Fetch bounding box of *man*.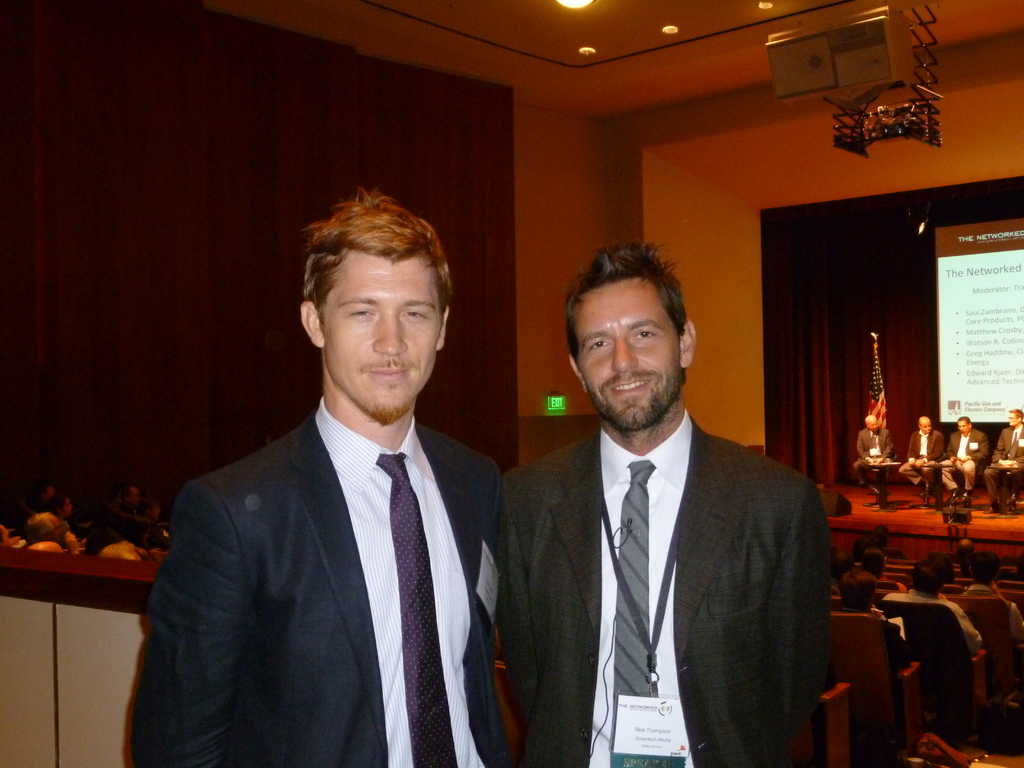
Bbox: bbox(897, 417, 947, 500).
